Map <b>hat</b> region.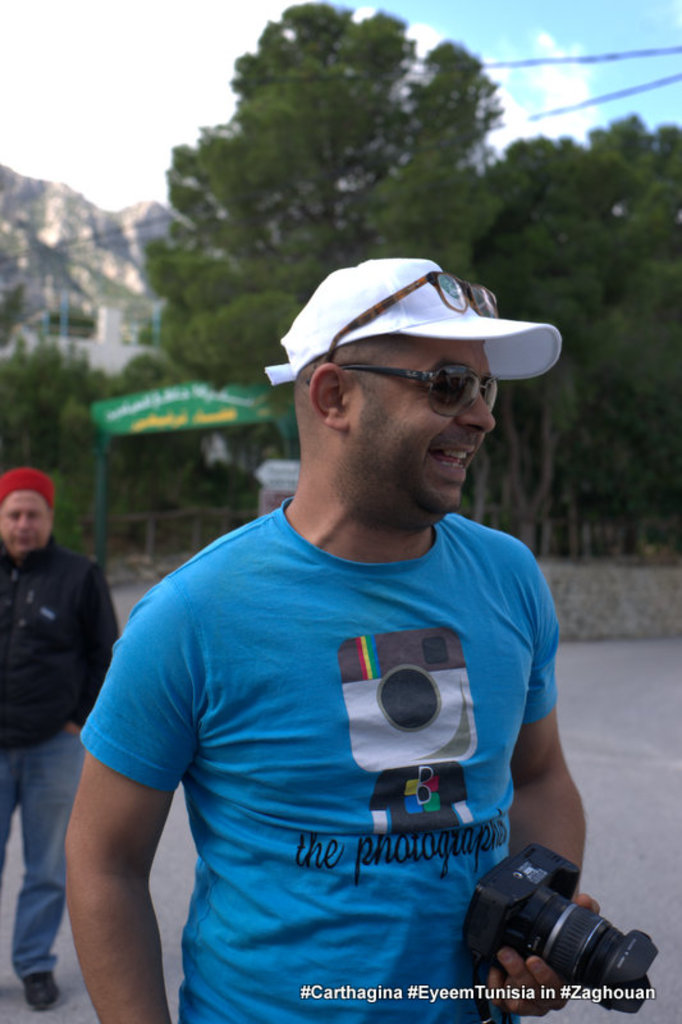
Mapped to {"x1": 279, "y1": 256, "x2": 551, "y2": 403}.
